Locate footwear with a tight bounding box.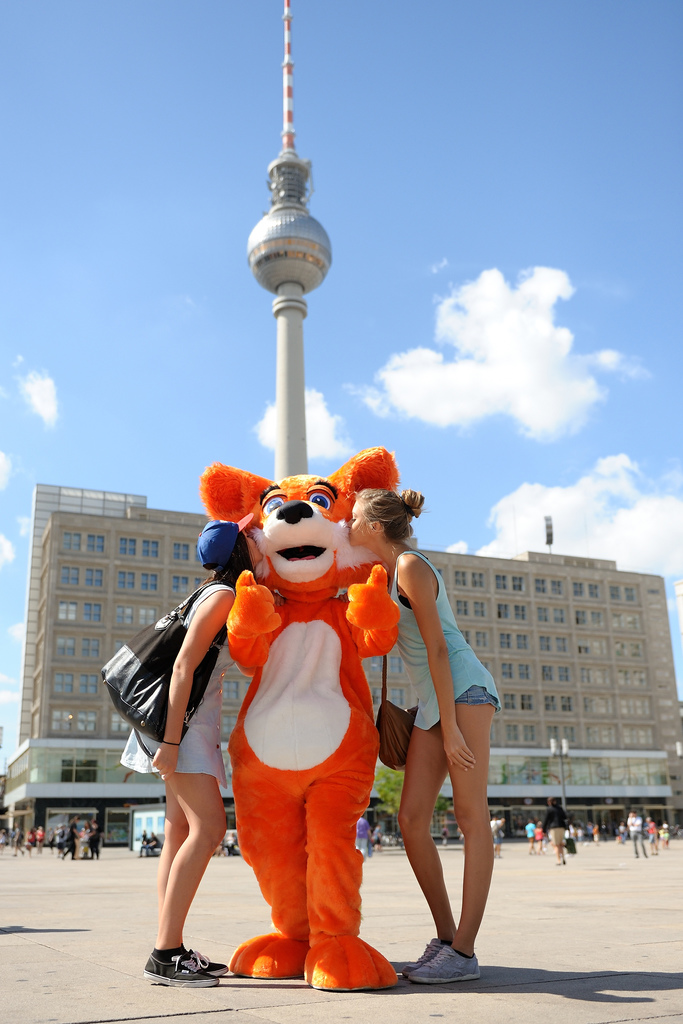
bbox=[140, 954, 217, 987].
